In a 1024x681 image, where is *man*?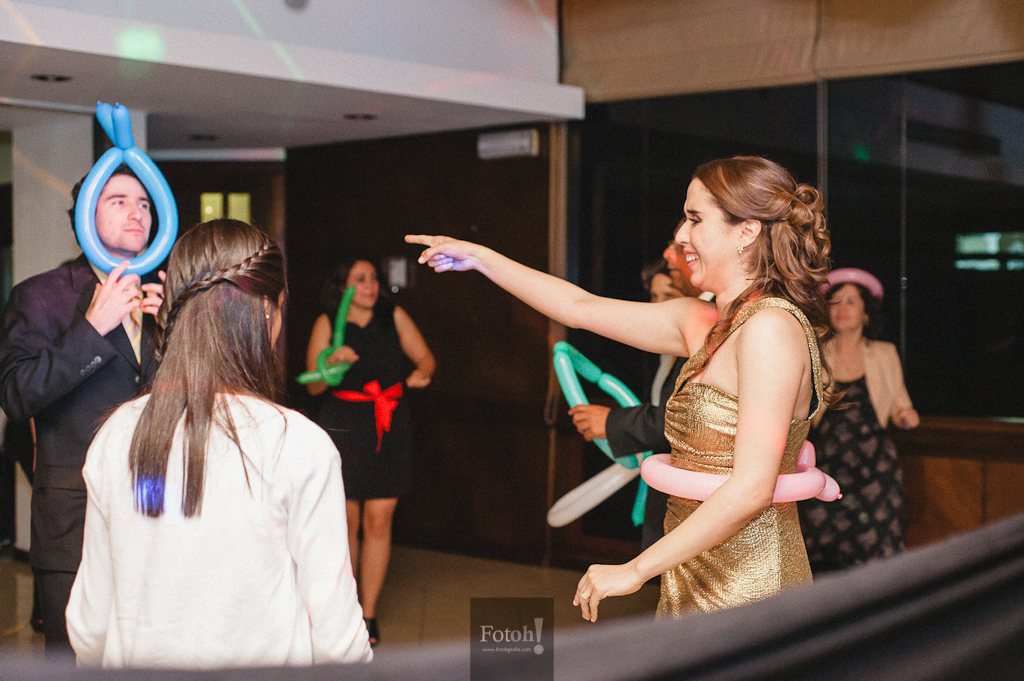
570/218/712/585.
